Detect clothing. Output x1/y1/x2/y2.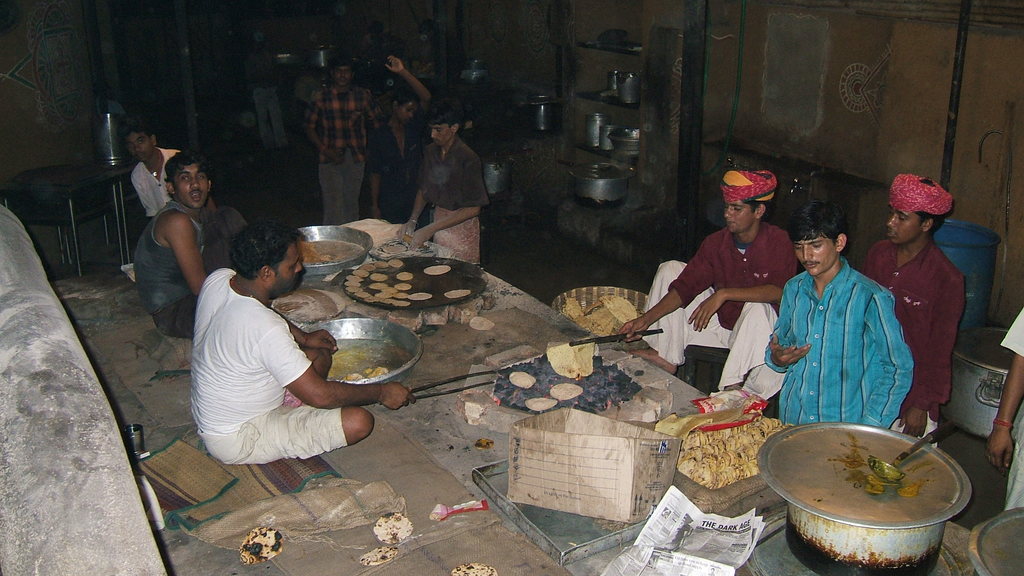
857/228/986/443.
